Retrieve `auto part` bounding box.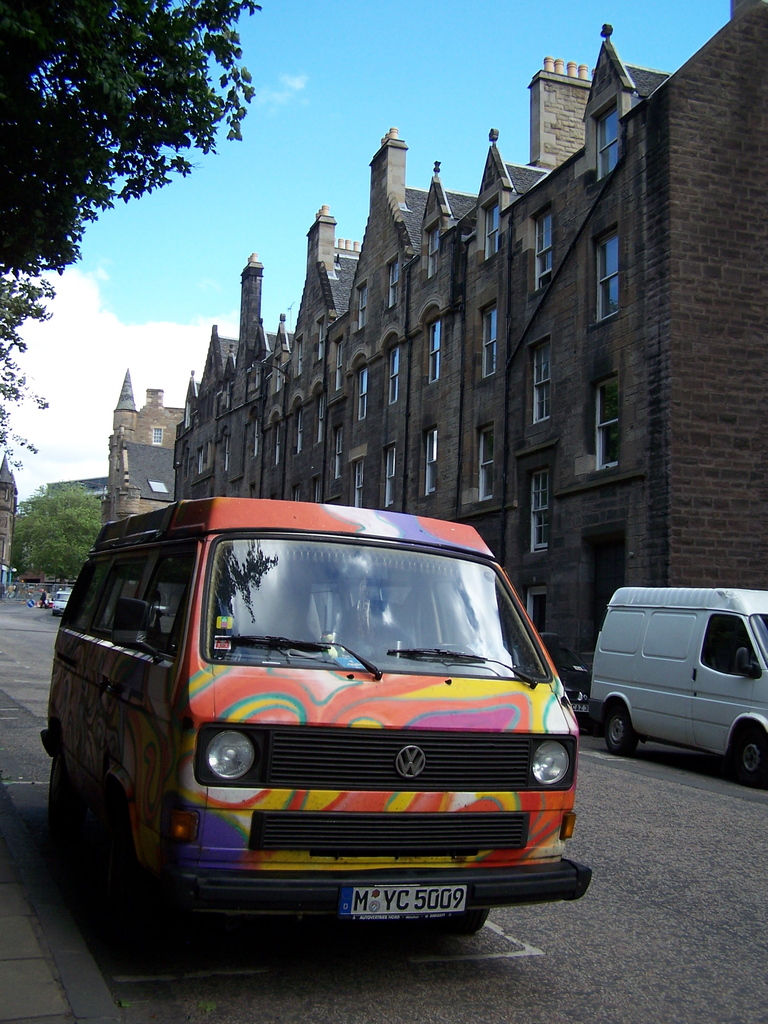
Bounding box: <region>63, 526, 201, 674</region>.
